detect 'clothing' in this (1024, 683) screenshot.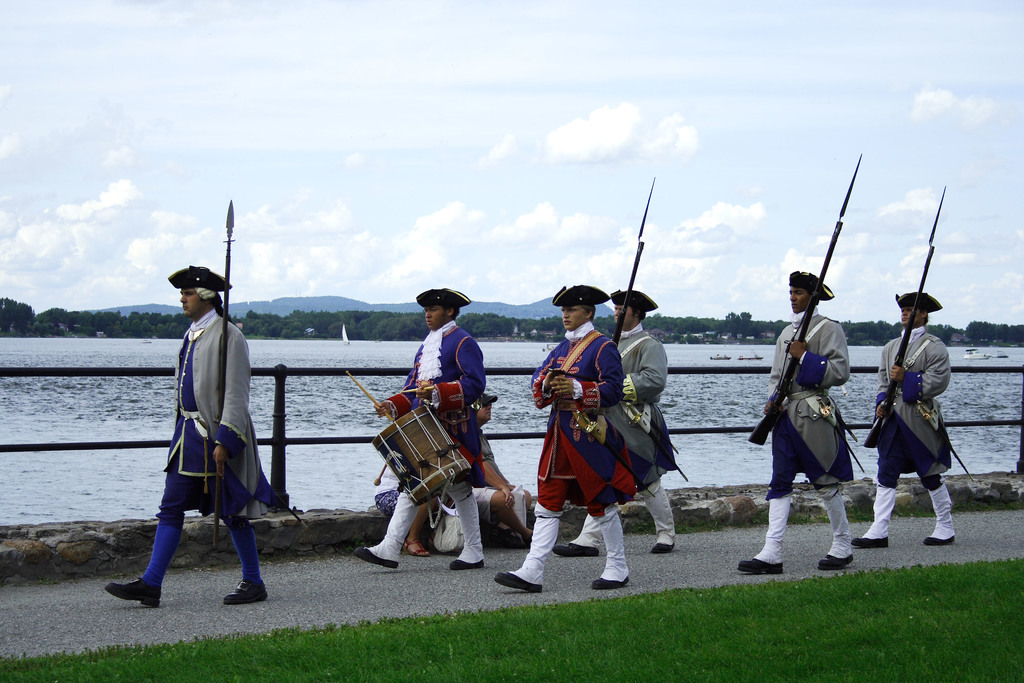
Detection: [x1=466, y1=431, x2=550, y2=527].
